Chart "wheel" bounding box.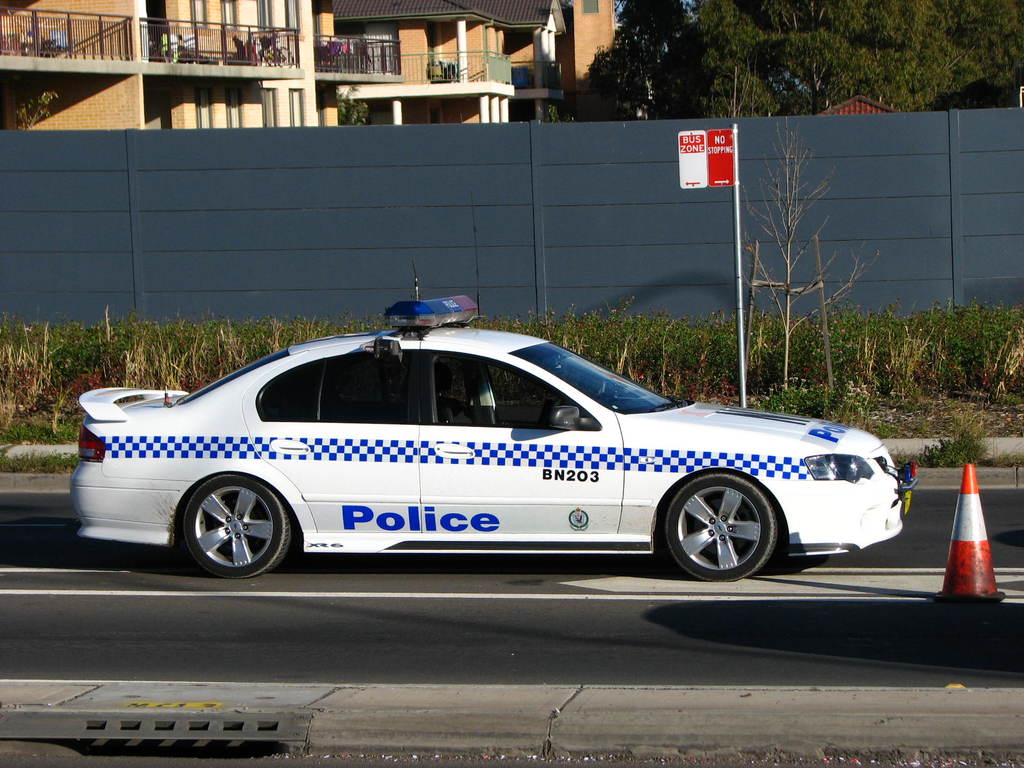
Charted: (left=181, top=472, right=290, bottom=580).
